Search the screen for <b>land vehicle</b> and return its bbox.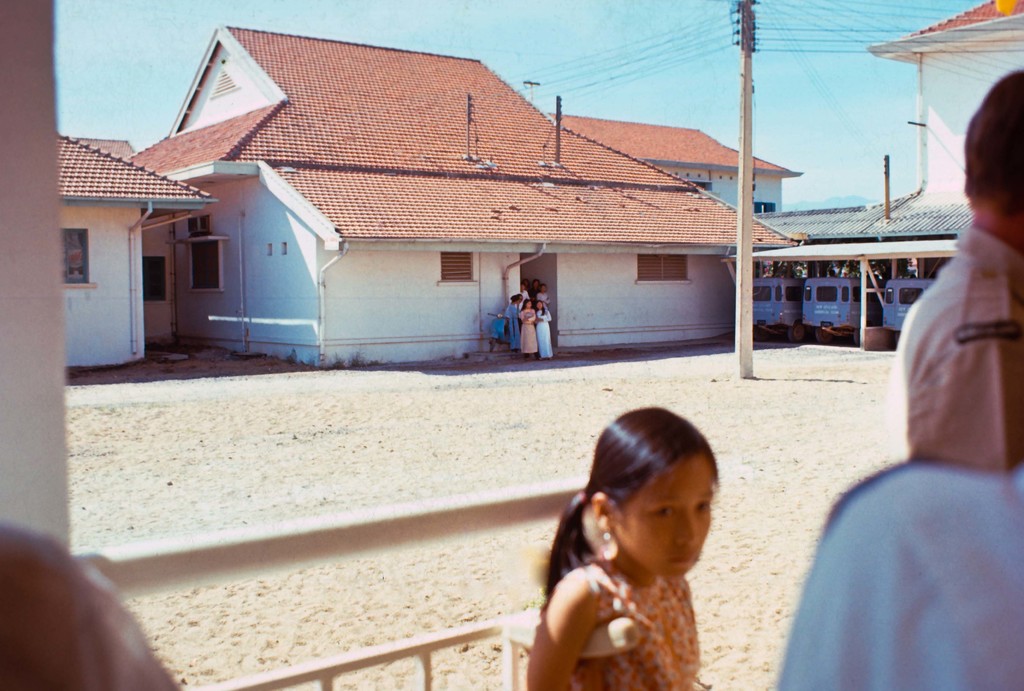
Found: {"left": 749, "top": 277, "right": 813, "bottom": 345}.
